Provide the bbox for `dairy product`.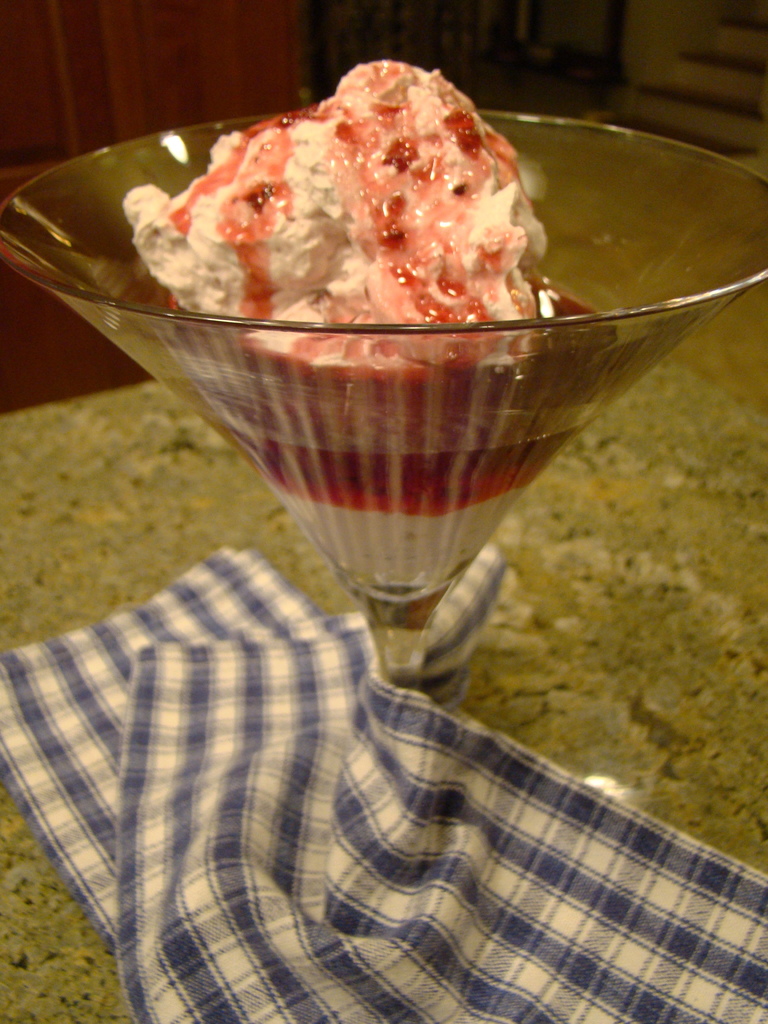
x1=136, y1=72, x2=573, y2=349.
